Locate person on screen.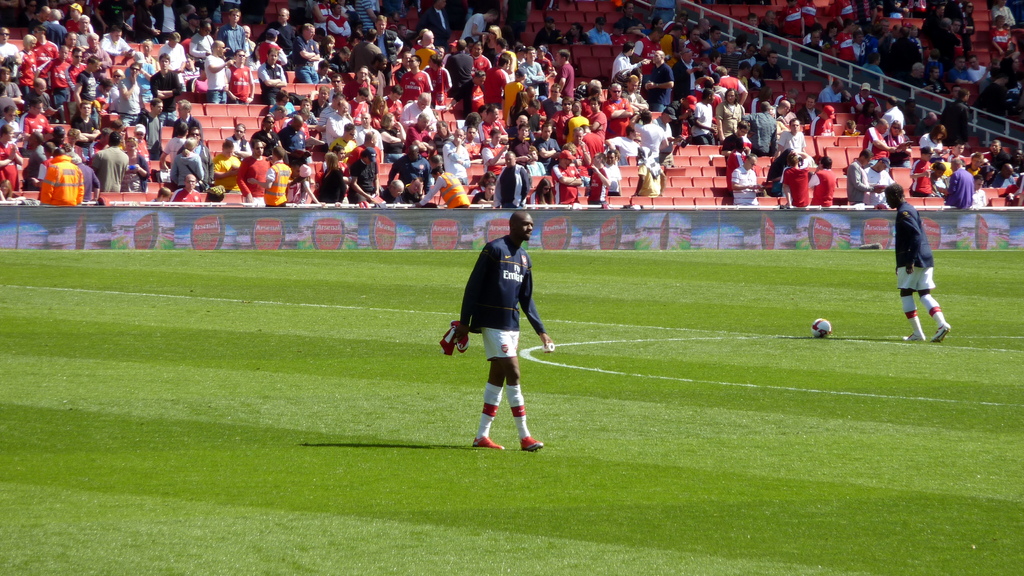
On screen at detection(227, 125, 253, 160).
